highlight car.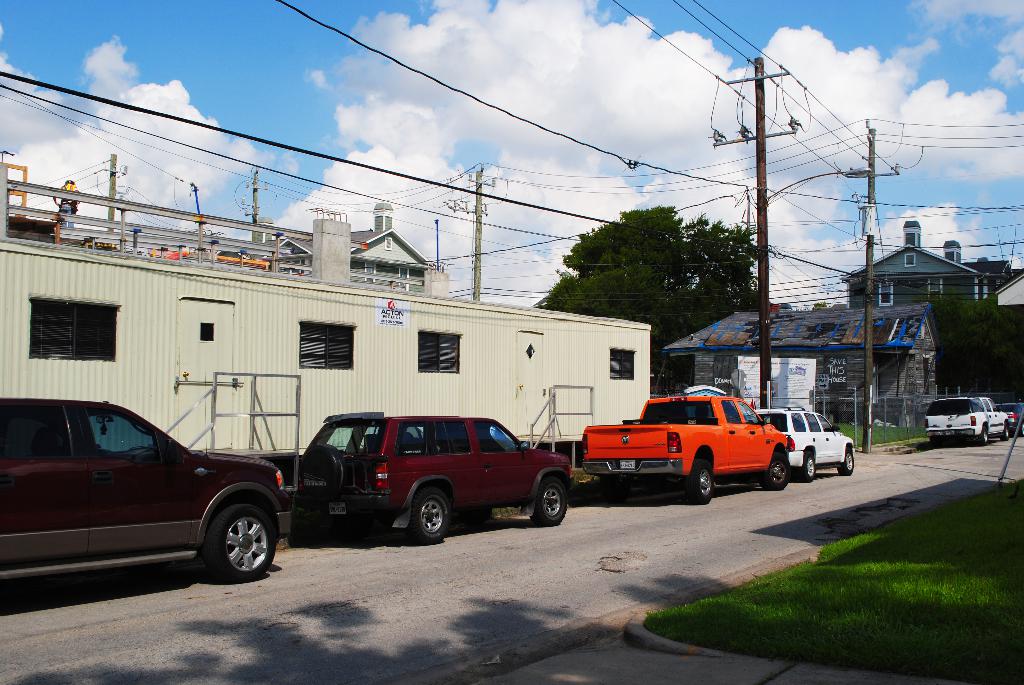
Highlighted region: crop(0, 398, 282, 592).
